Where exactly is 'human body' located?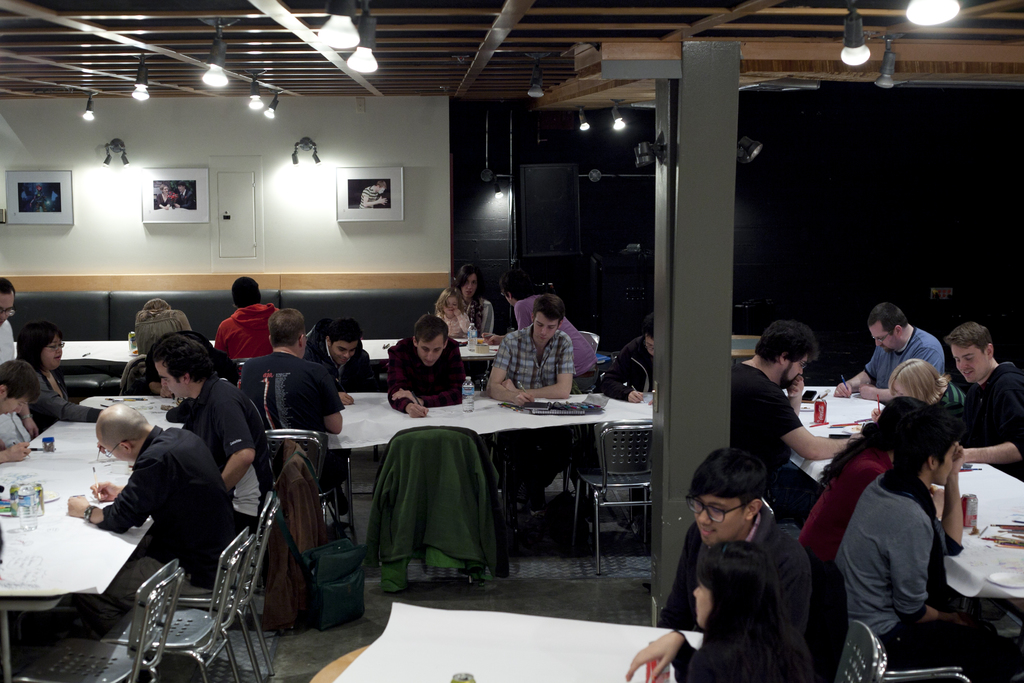
Its bounding box is BBox(797, 429, 962, 582).
